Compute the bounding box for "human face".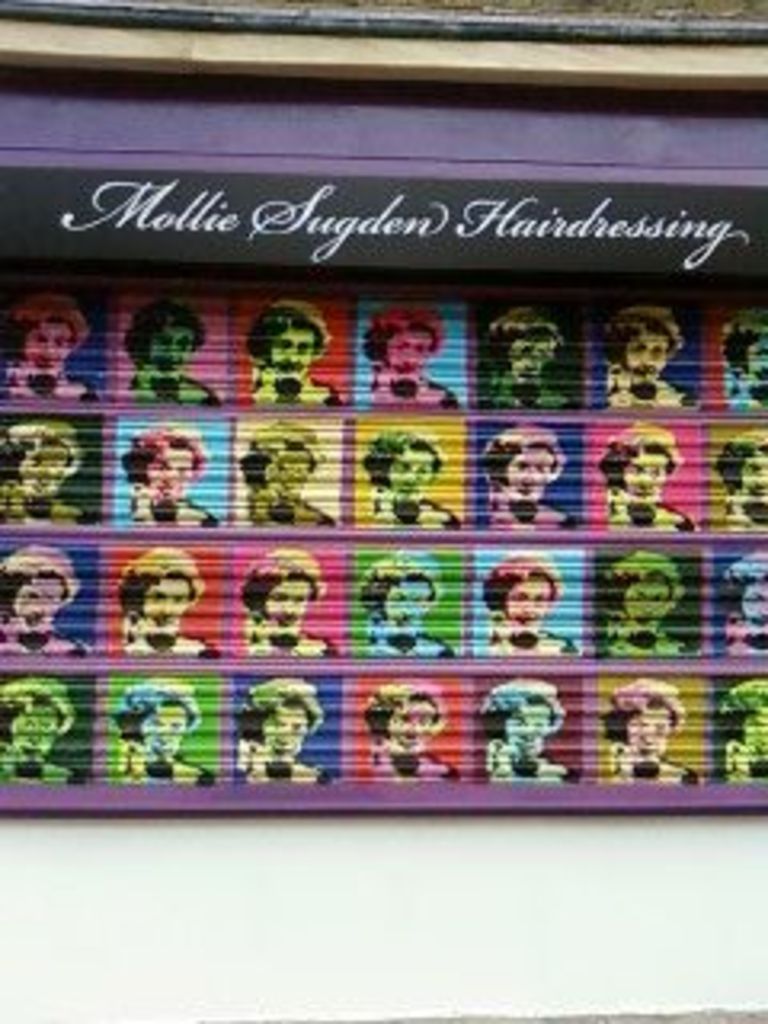
bbox=(134, 573, 192, 627).
